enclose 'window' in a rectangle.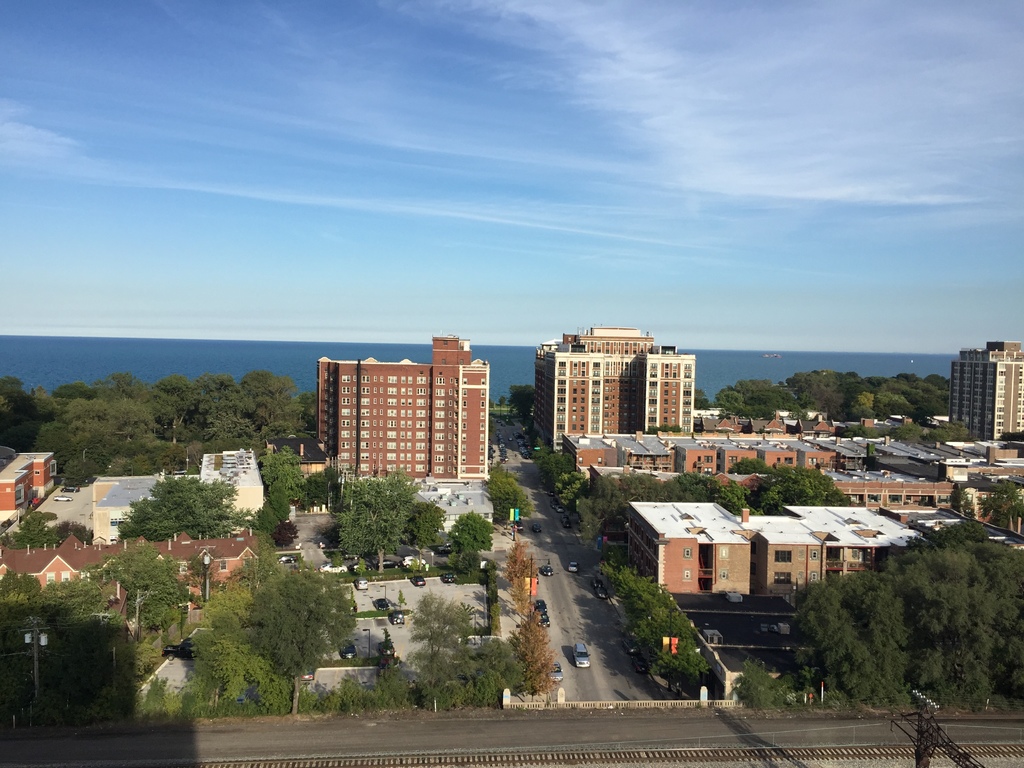
bbox=(340, 463, 349, 470).
